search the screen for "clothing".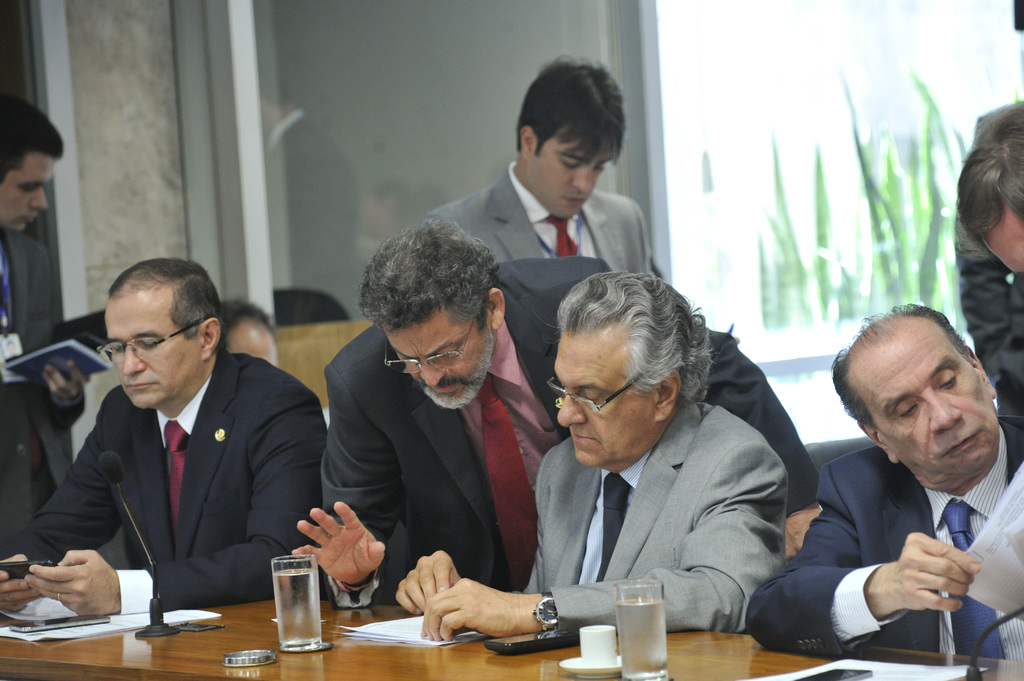
Found at pyautogui.locateOnScreen(0, 329, 324, 602).
